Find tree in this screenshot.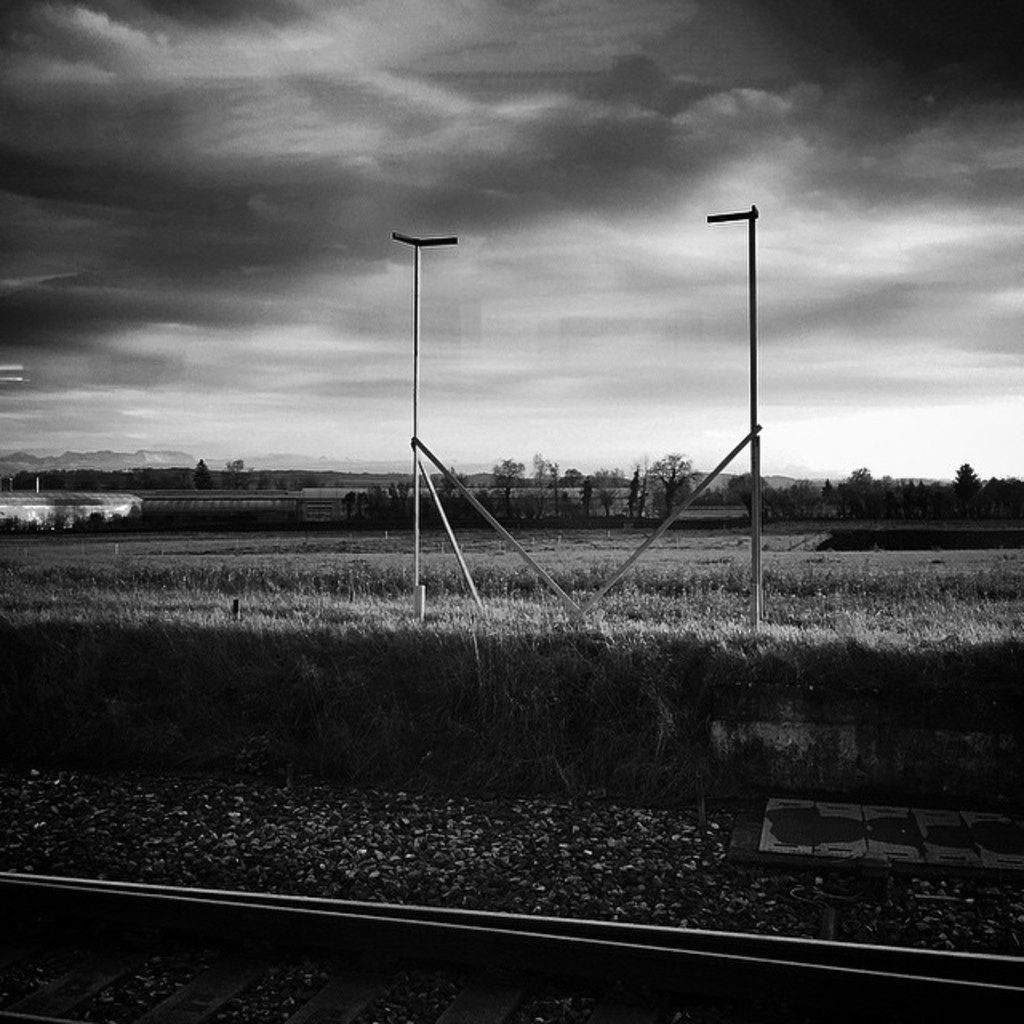
The bounding box for tree is 434:464:467:514.
